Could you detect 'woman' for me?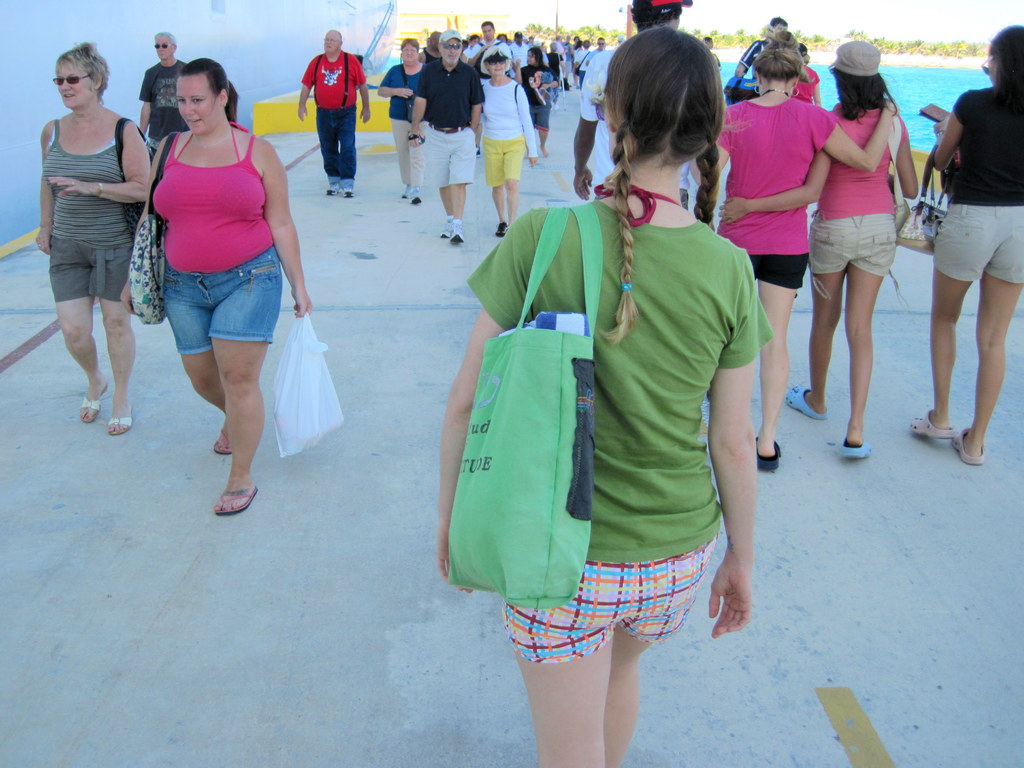
Detection result: box=[520, 40, 554, 163].
